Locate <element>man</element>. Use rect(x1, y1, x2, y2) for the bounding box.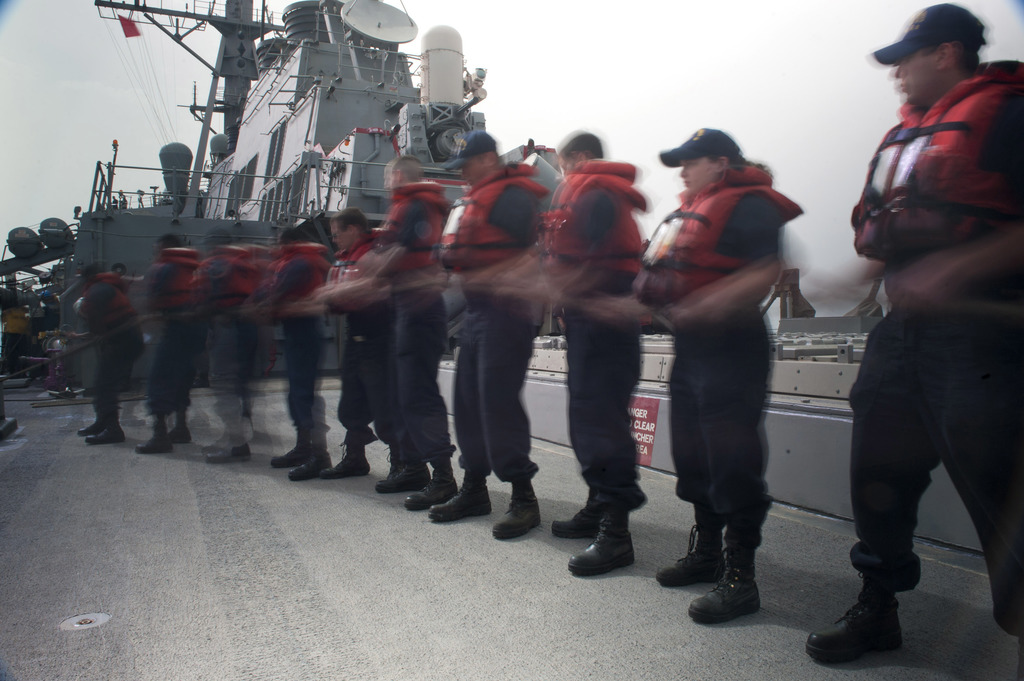
rect(474, 127, 648, 572).
